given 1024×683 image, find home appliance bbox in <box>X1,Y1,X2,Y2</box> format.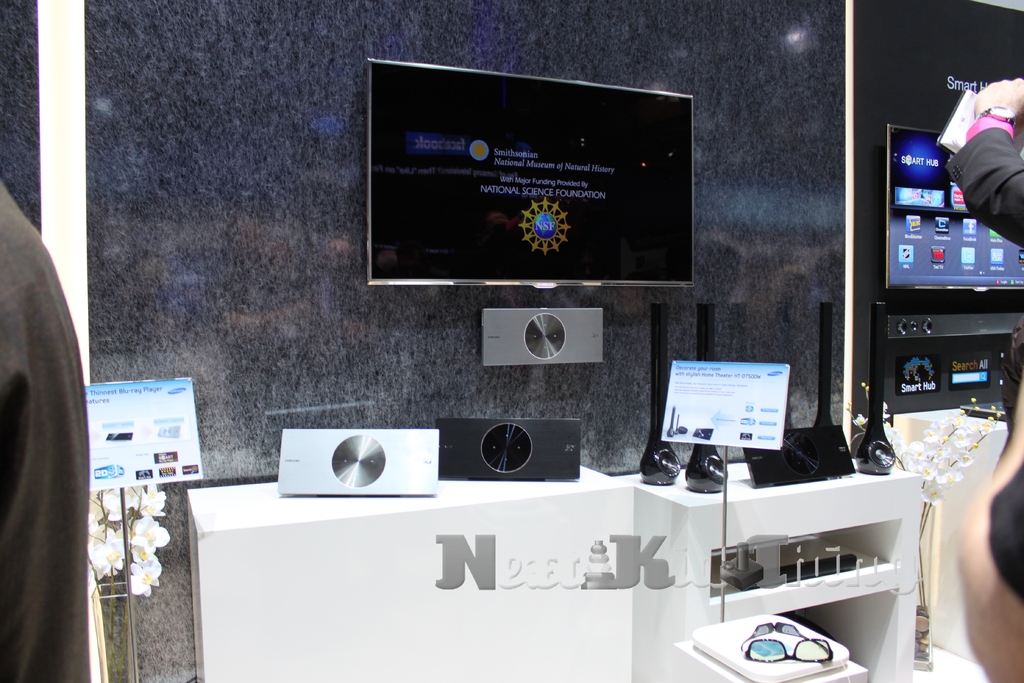
<box>367,58,696,287</box>.
